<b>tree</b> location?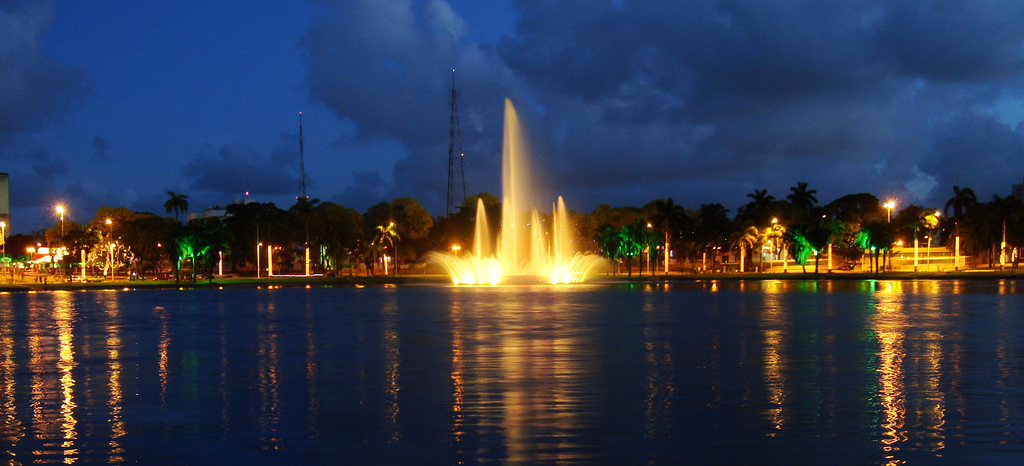
(36, 205, 100, 282)
